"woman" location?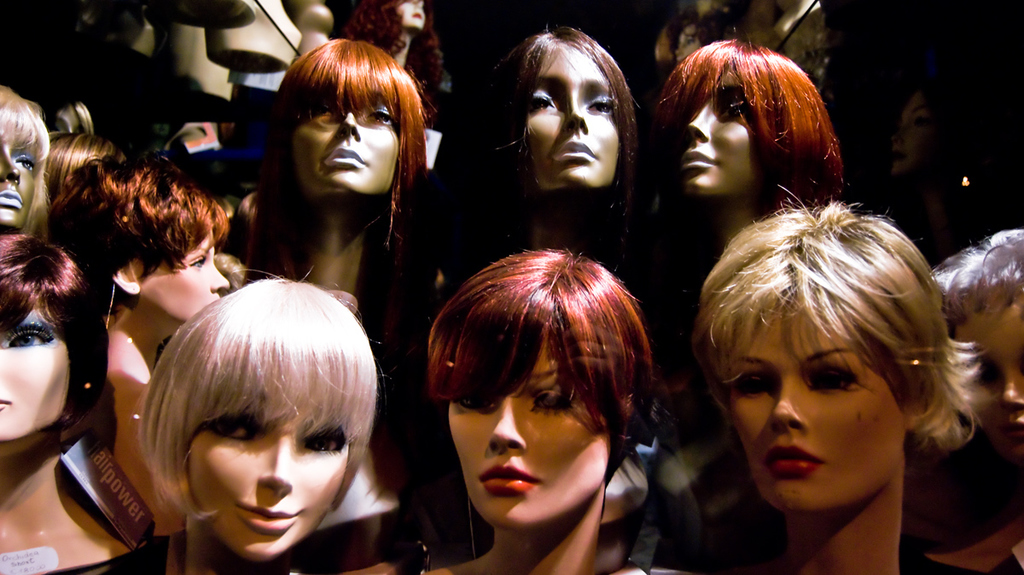
BBox(688, 188, 983, 574)
